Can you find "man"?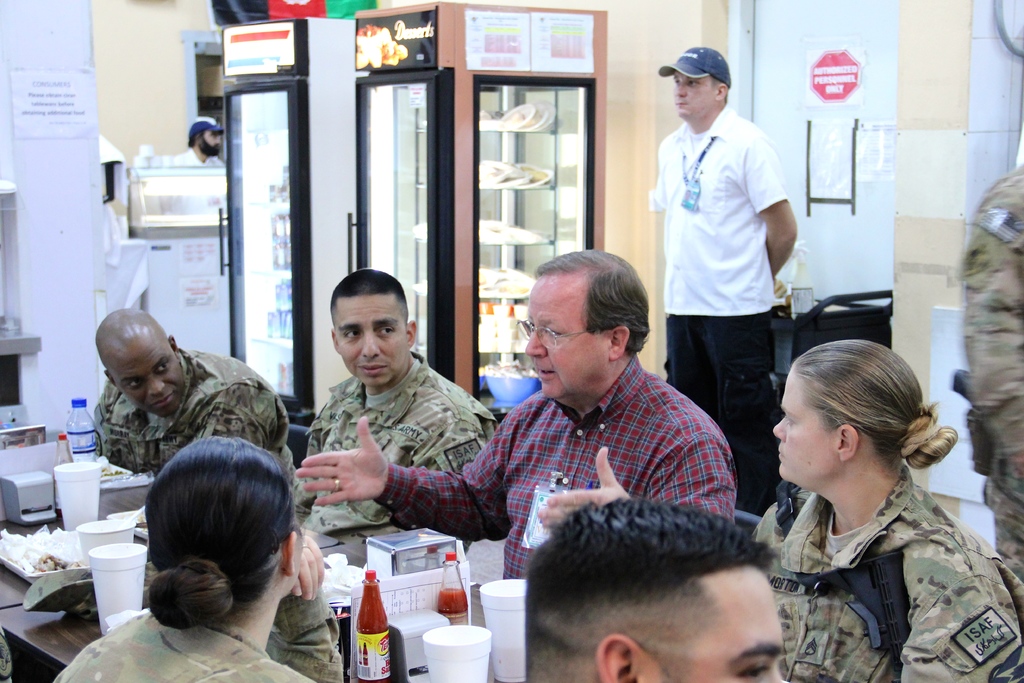
Yes, bounding box: 301 247 740 579.
